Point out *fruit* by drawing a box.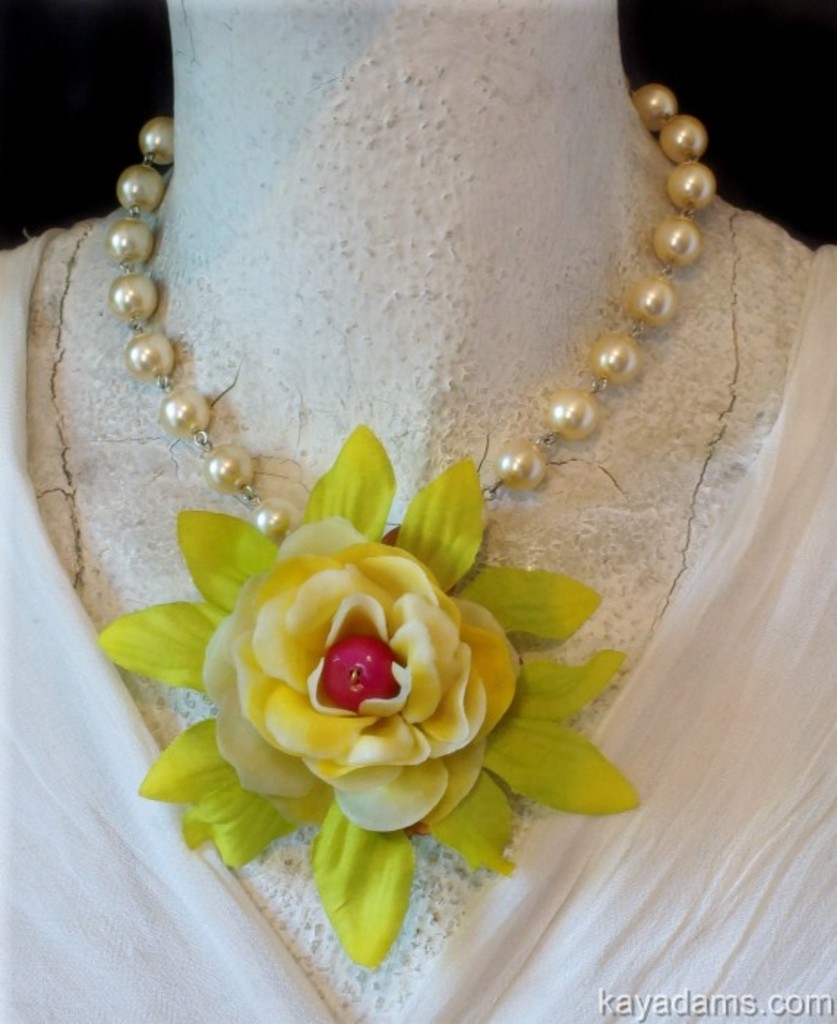
312,626,392,714.
